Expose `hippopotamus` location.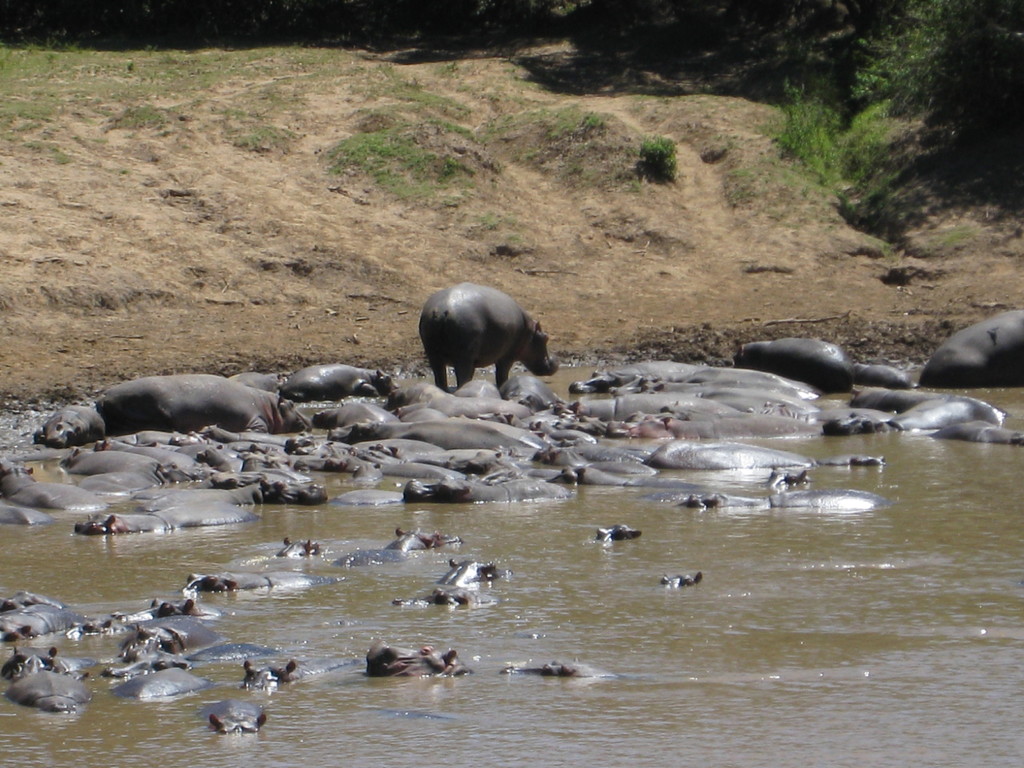
Exposed at x1=99, y1=371, x2=310, y2=429.
